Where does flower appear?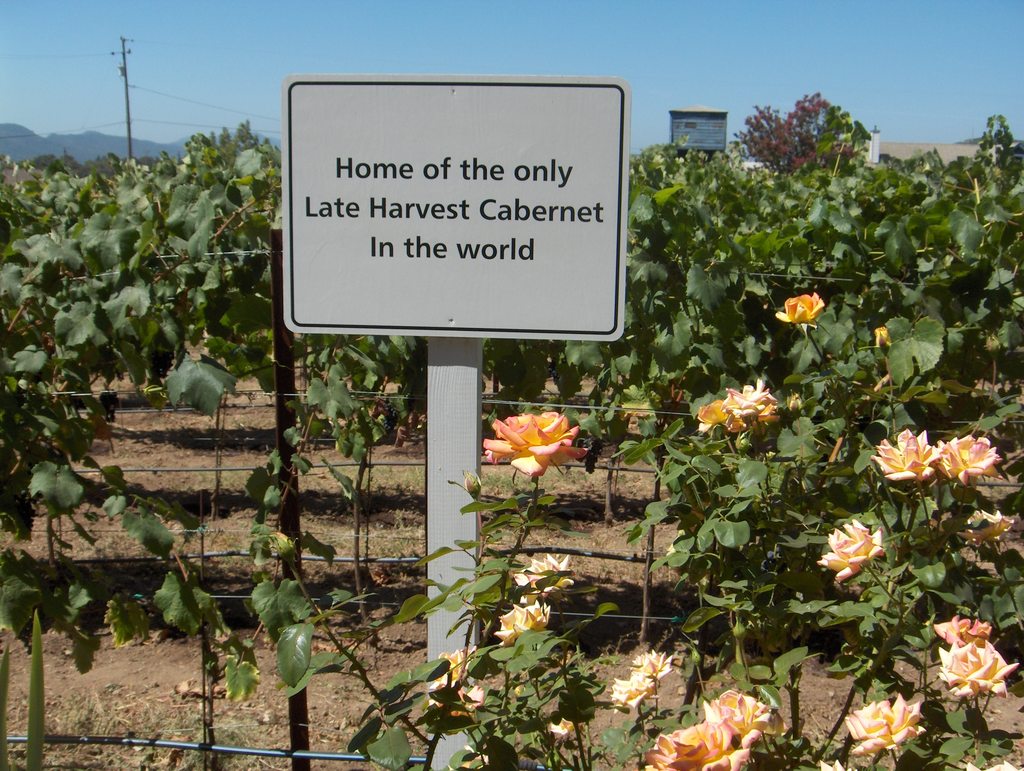
Appears at bbox(511, 551, 579, 605).
